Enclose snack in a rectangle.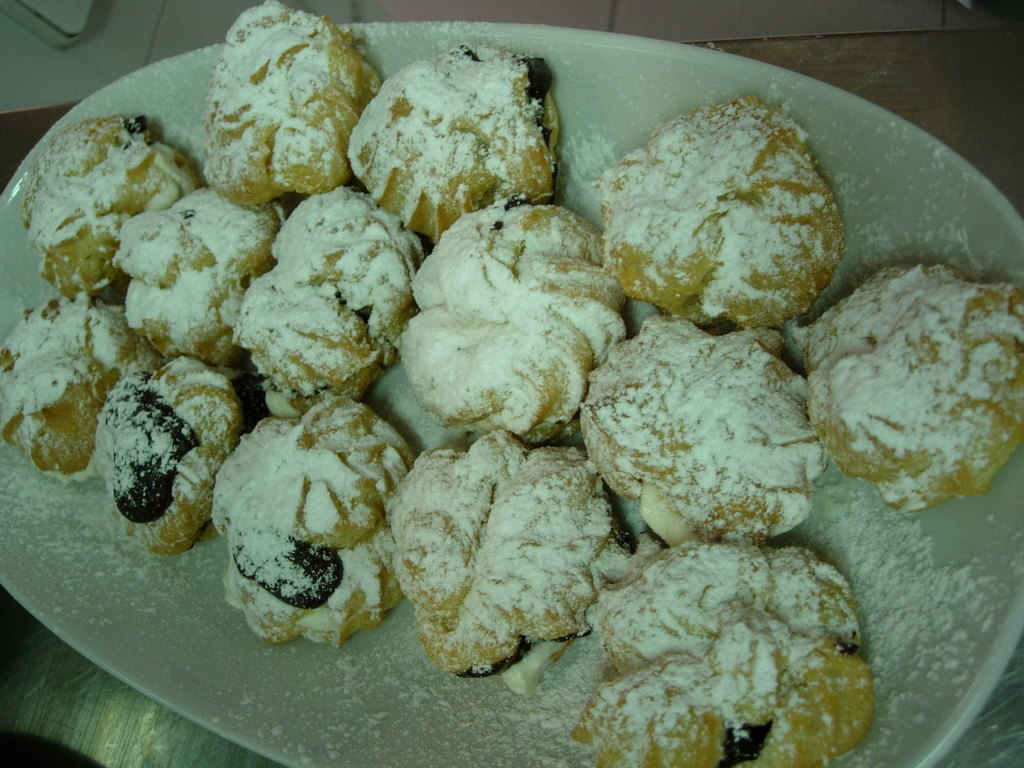
<region>593, 92, 840, 318</region>.
